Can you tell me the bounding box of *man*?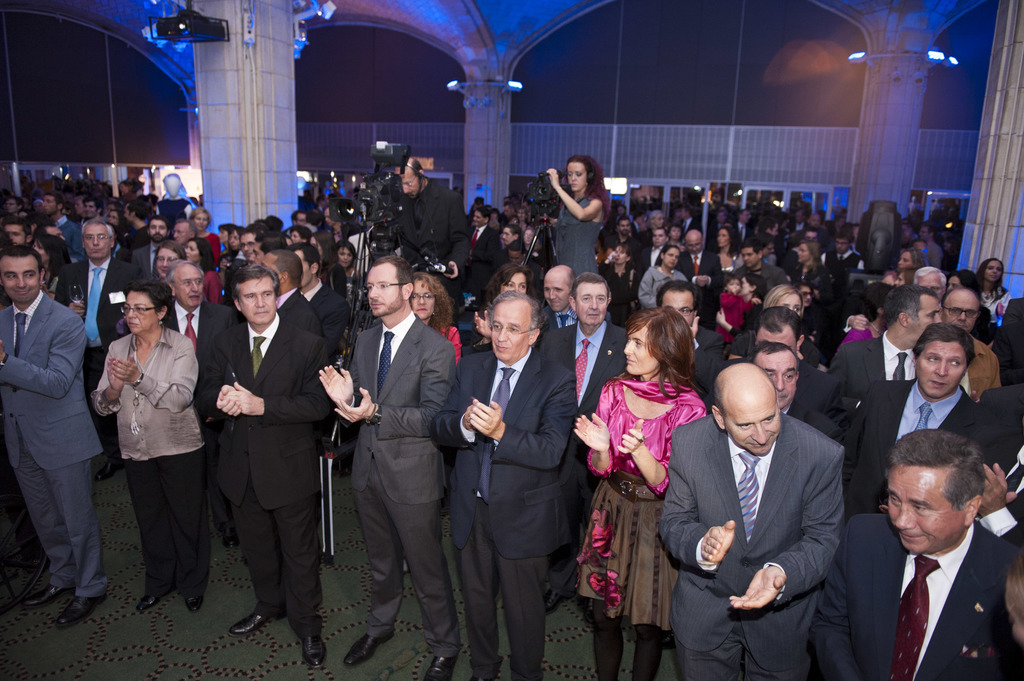
<bbox>657, 360, 847, 680</bbox>.
